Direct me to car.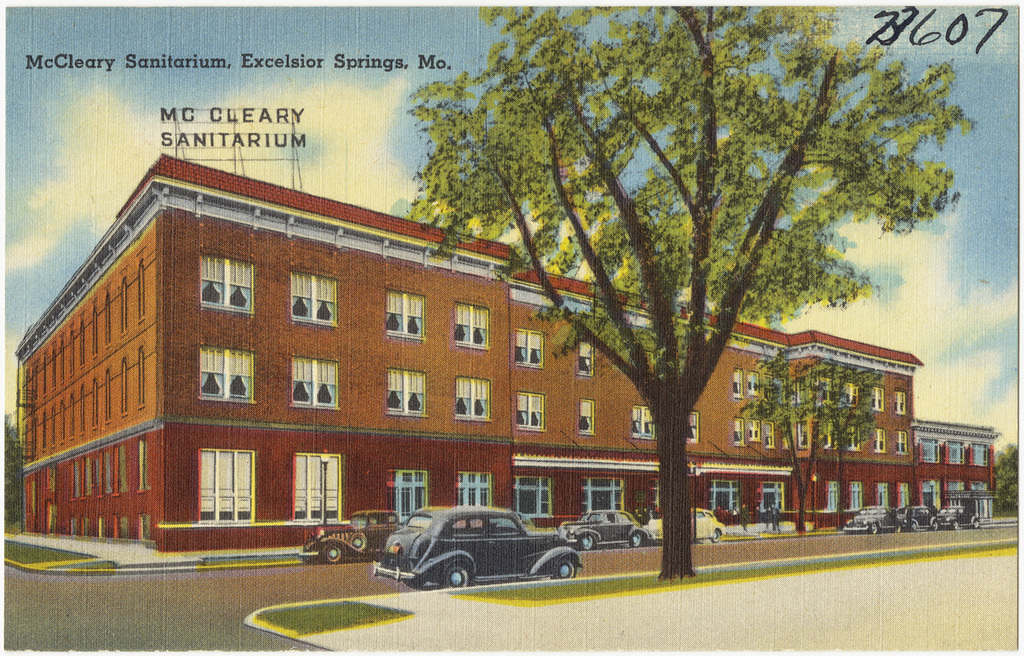
Direction: <region>905, 507, 943, 529</region>.
